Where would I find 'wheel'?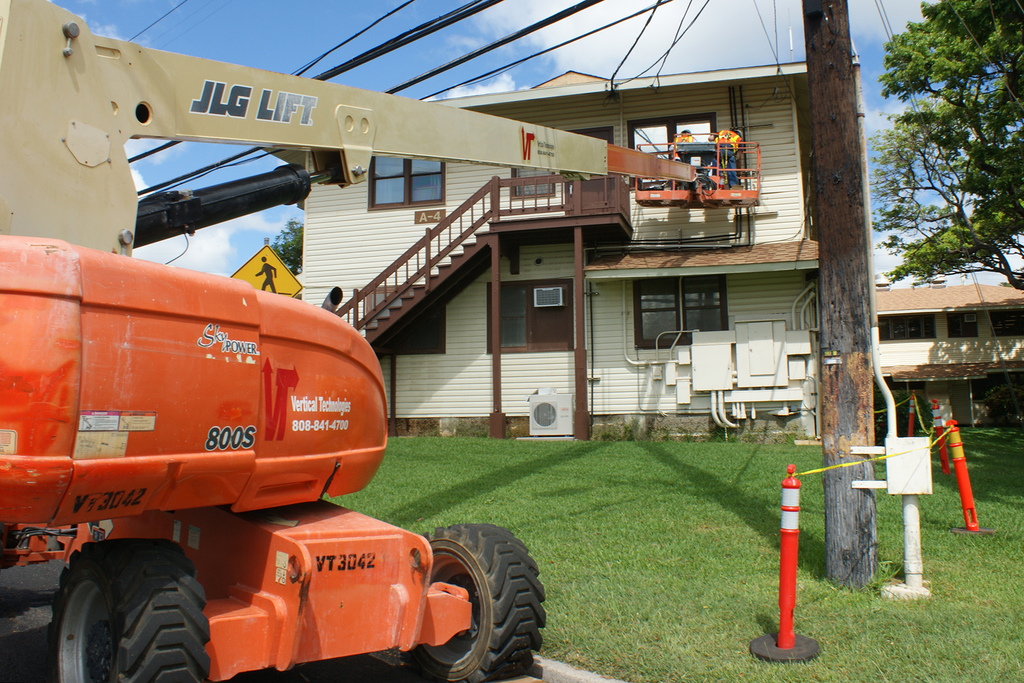
At 50 537 210 682.
